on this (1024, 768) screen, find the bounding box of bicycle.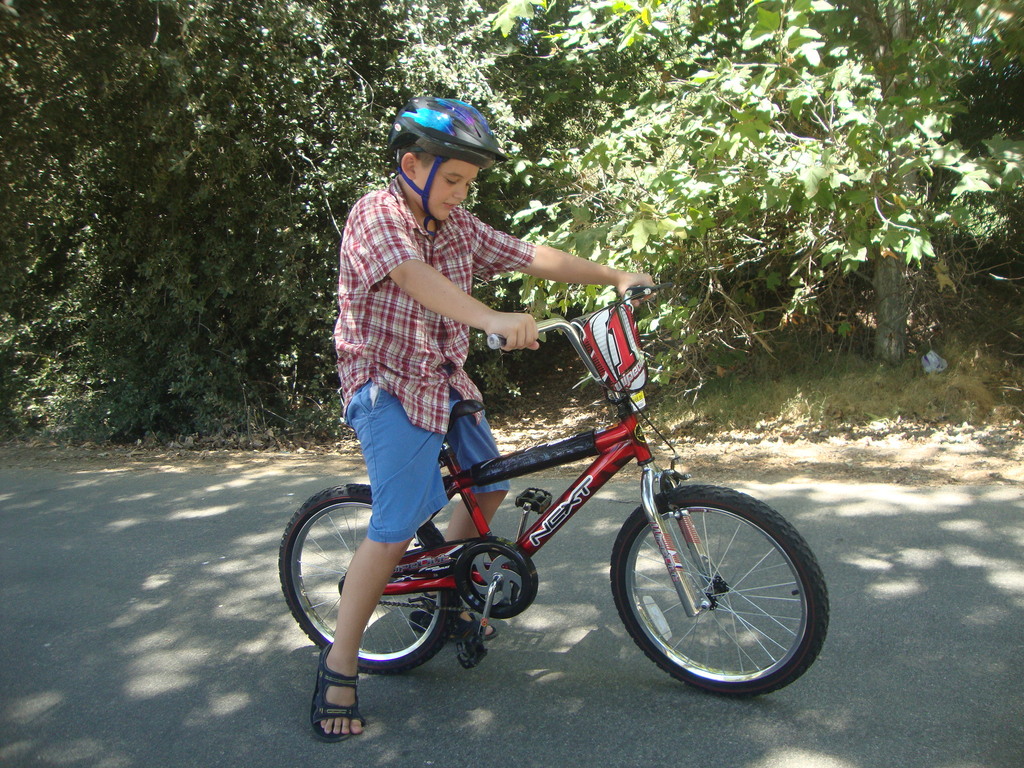
Bounding box: bbox=[280, 286, 834, 700].
